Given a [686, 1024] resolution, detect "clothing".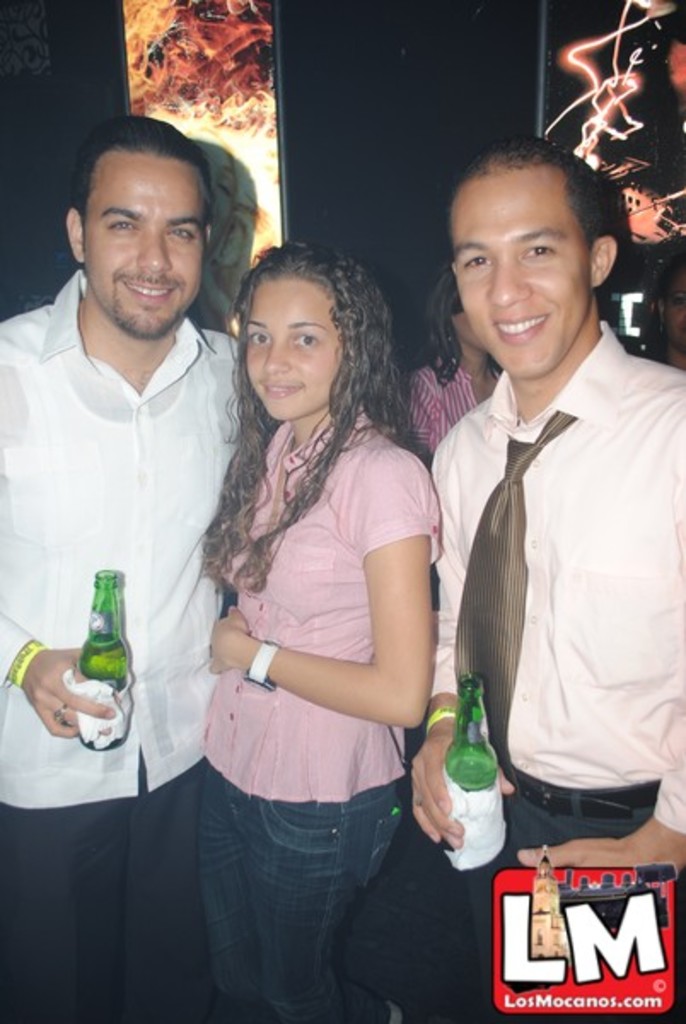
l=406, t=355, r=478, b=452.
